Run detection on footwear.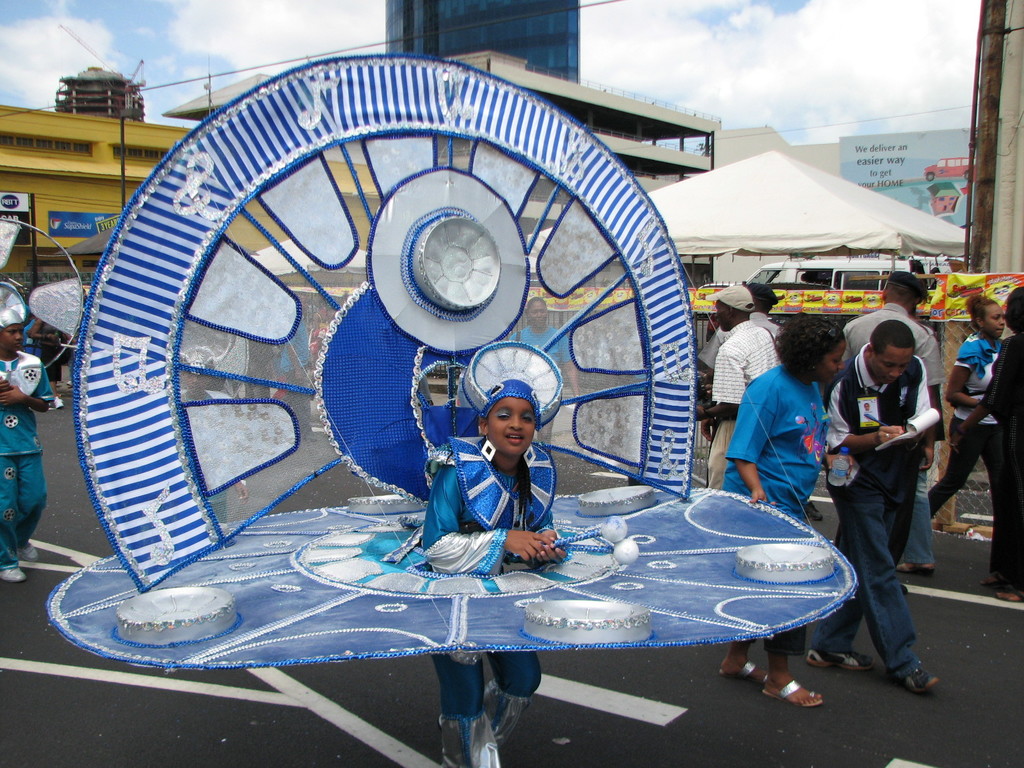
Result: (0, 565, 25, 584).
